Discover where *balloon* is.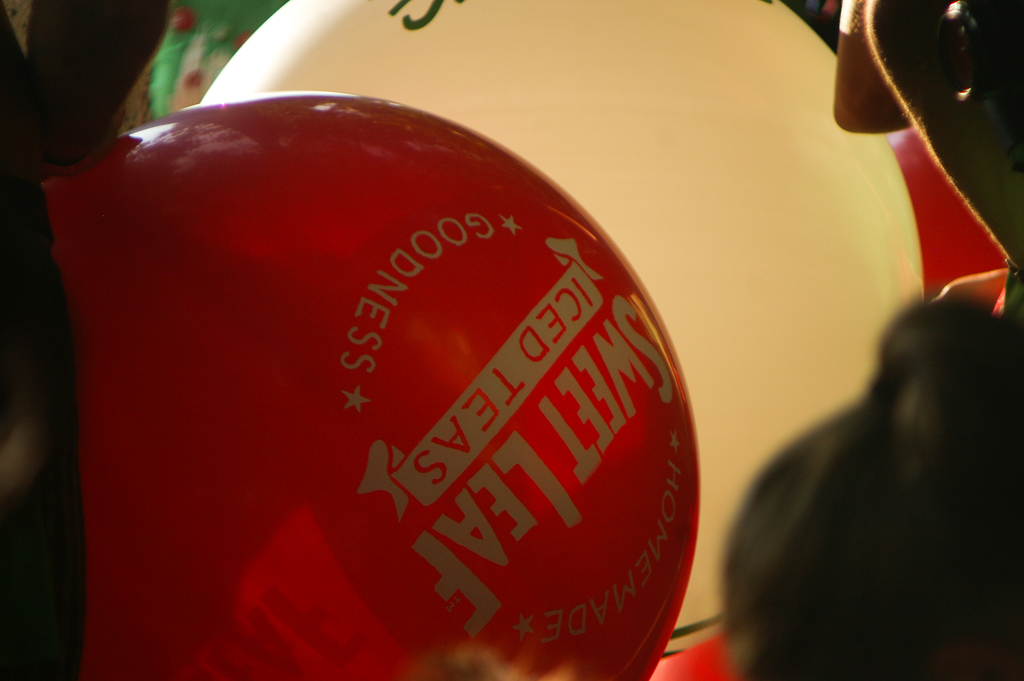
Discovered at (left=31, top=94, right=702, bottom=680).
